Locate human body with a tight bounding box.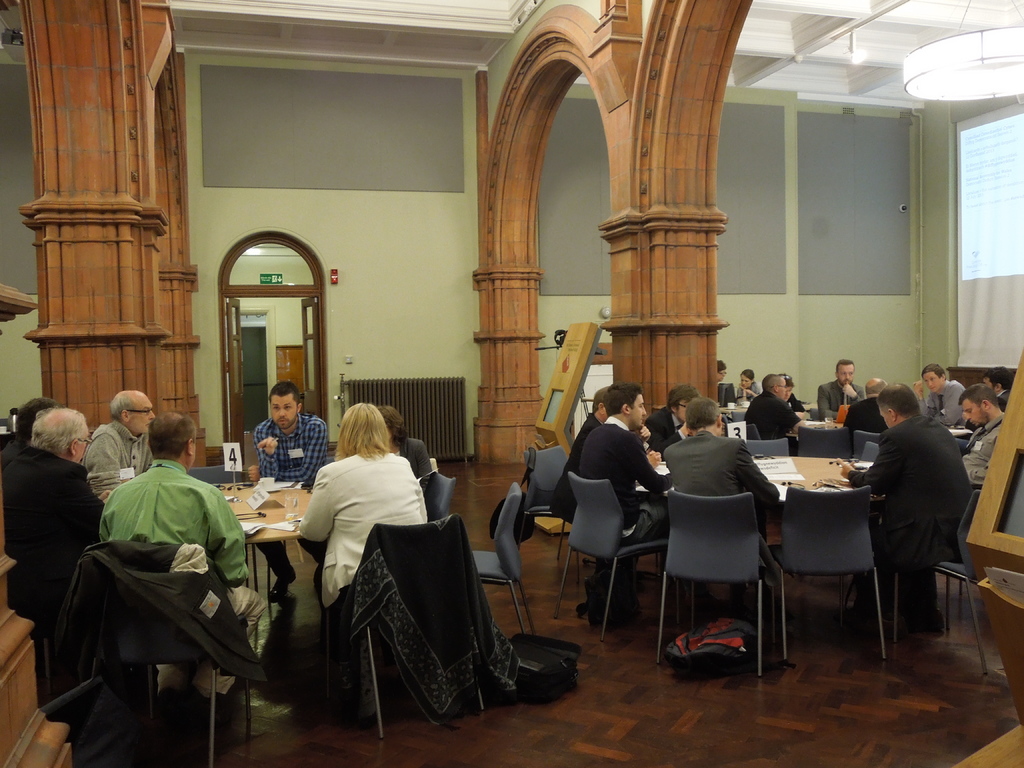
x1=820 y1=380 x2=863 y2=418.
